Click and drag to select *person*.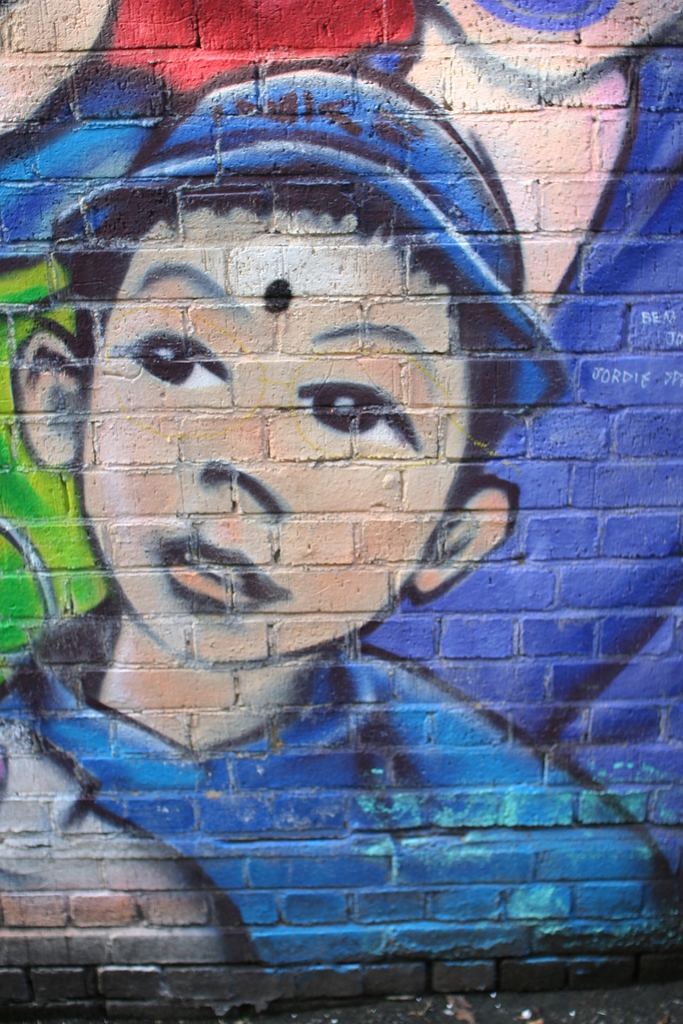
Selection: [0, 59, 682, 956].
